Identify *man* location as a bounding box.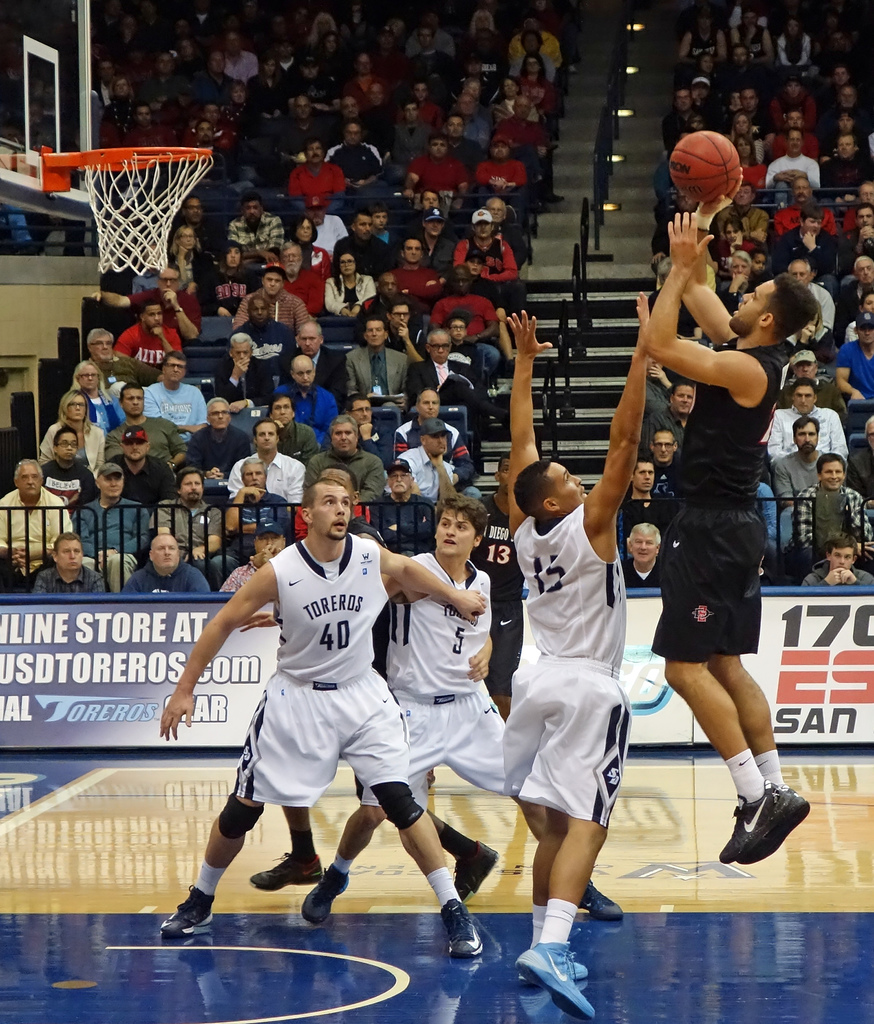
301:482:623:927.
